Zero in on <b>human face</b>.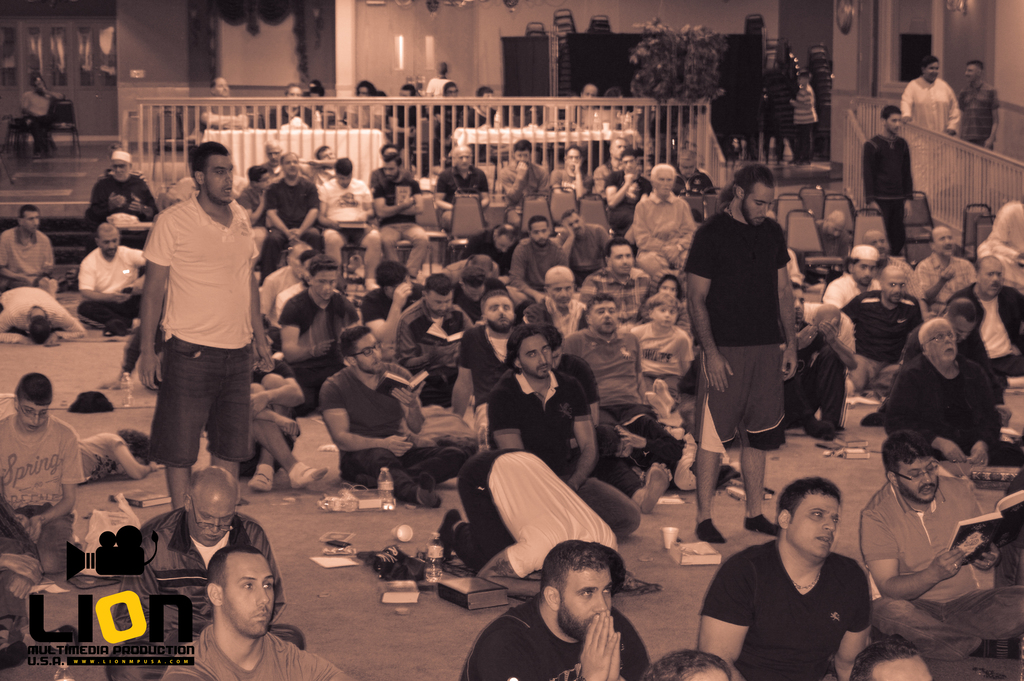
Zeroed in: crop(550, 272, 574, 308).
